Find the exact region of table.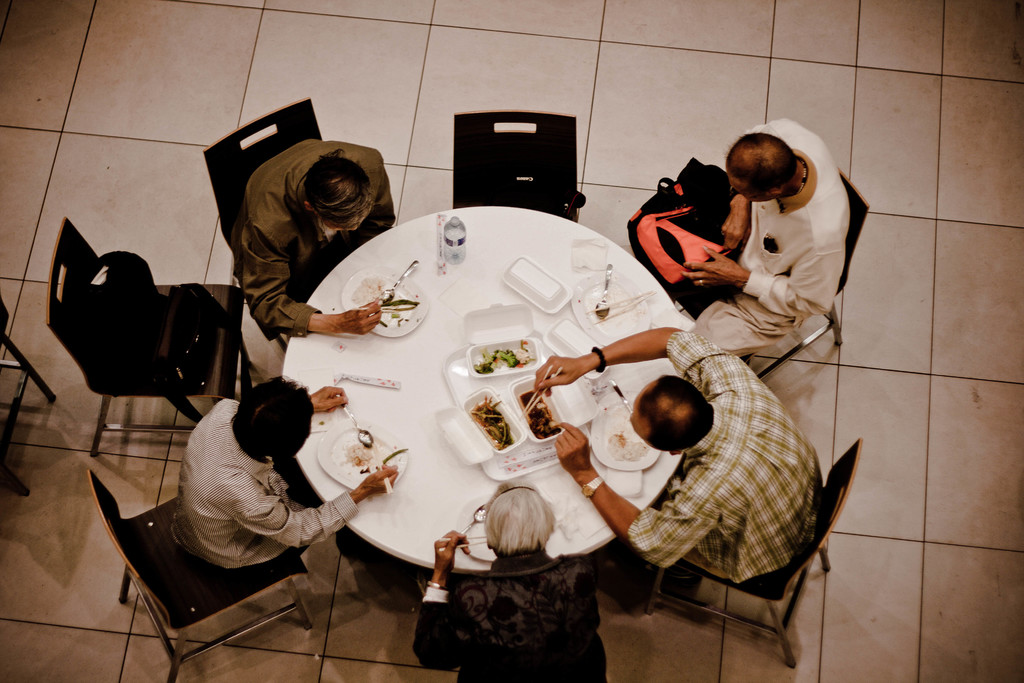
Exact region: <region>249, 215, 687, 611</region>.
